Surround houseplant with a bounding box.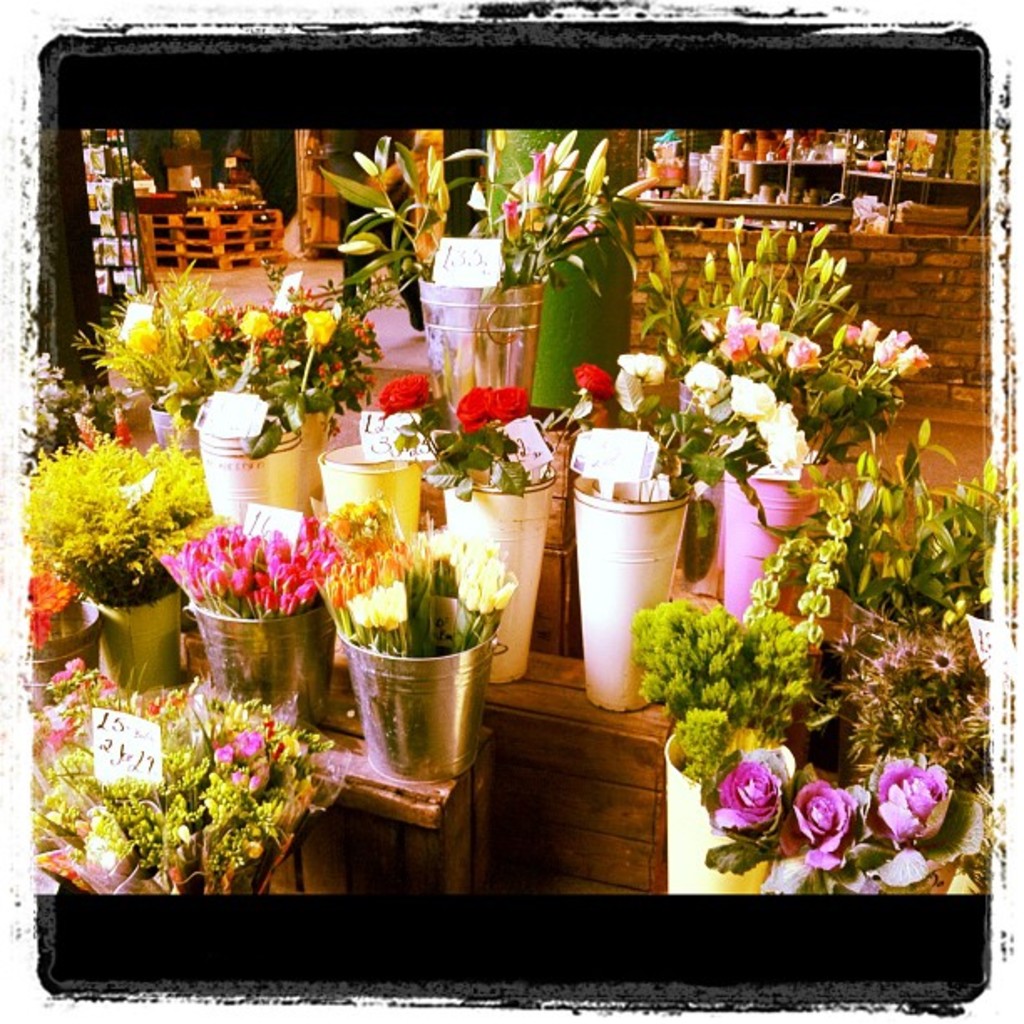
<bbox>20, 425, 221, 703</bbox>.
